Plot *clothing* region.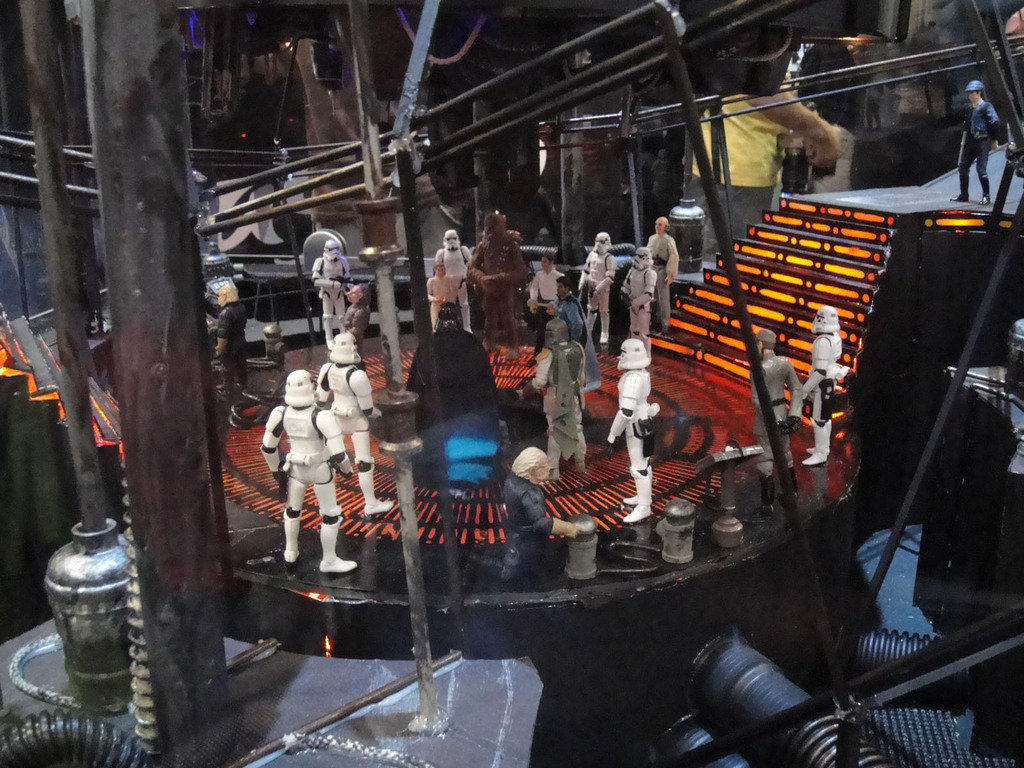
Plotted at rect(682, 14, 795, 260).
